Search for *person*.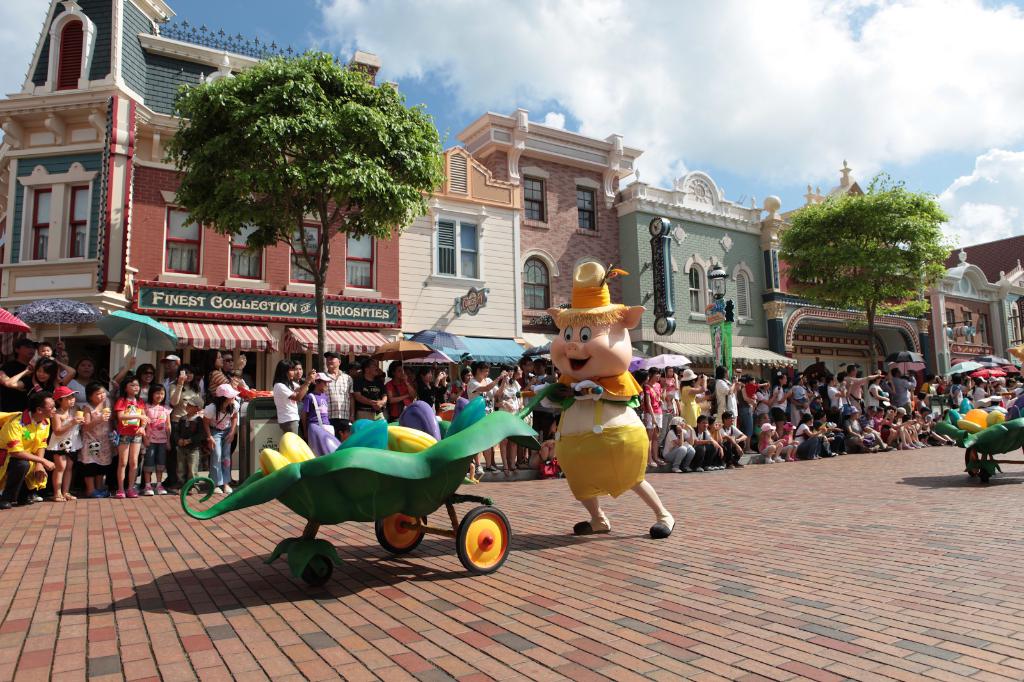
Found at l=169, t=370, r=196, b=480.
